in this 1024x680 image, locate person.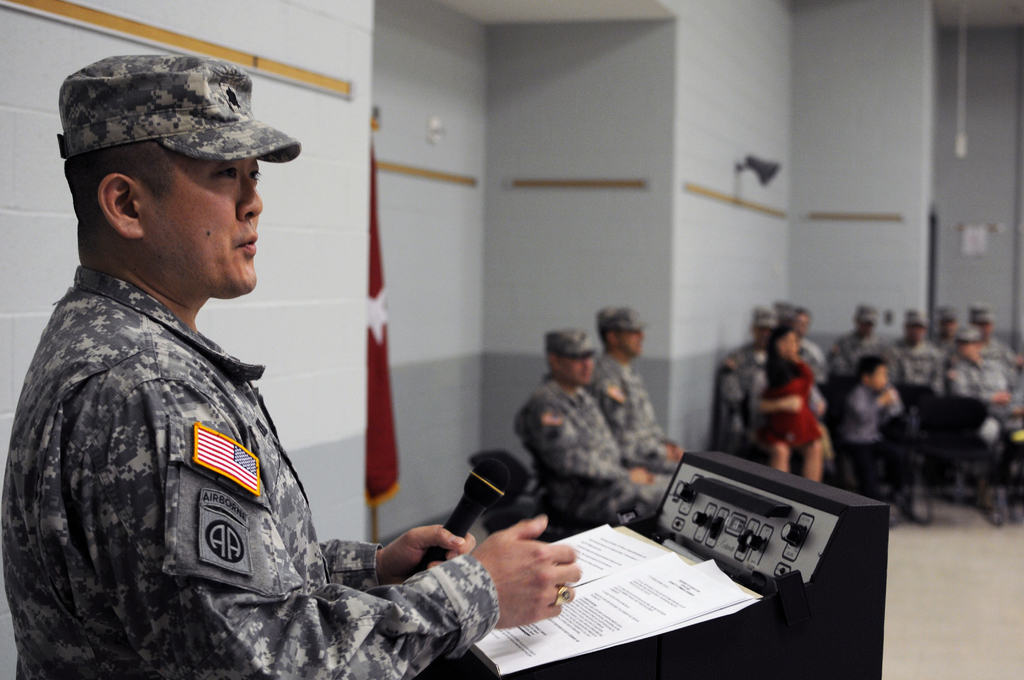
Bounding box: 578:304:684:484.
